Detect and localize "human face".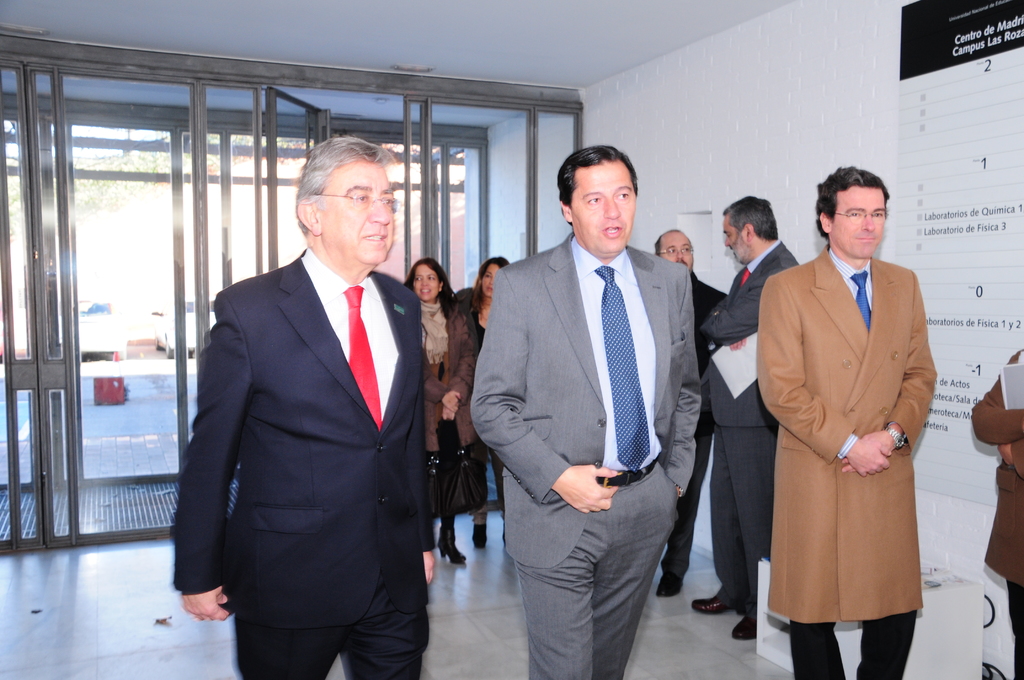
Localized at 723:219:748:263.
